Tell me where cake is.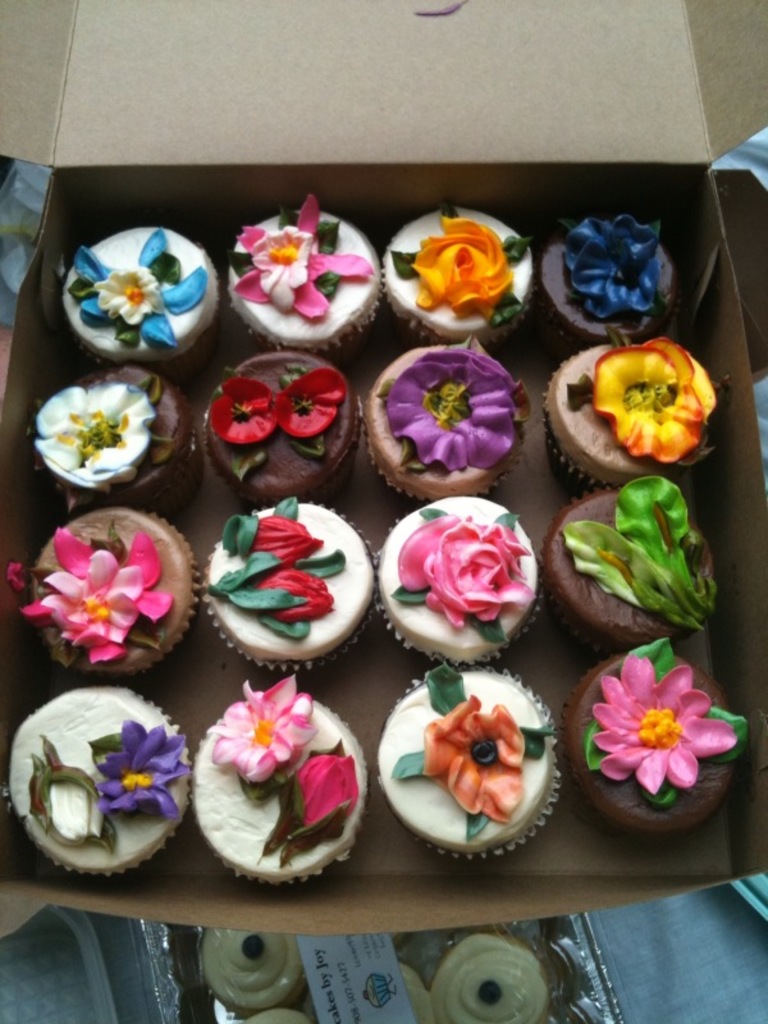
cake is at bbox=(195, 338, 374, 495).
